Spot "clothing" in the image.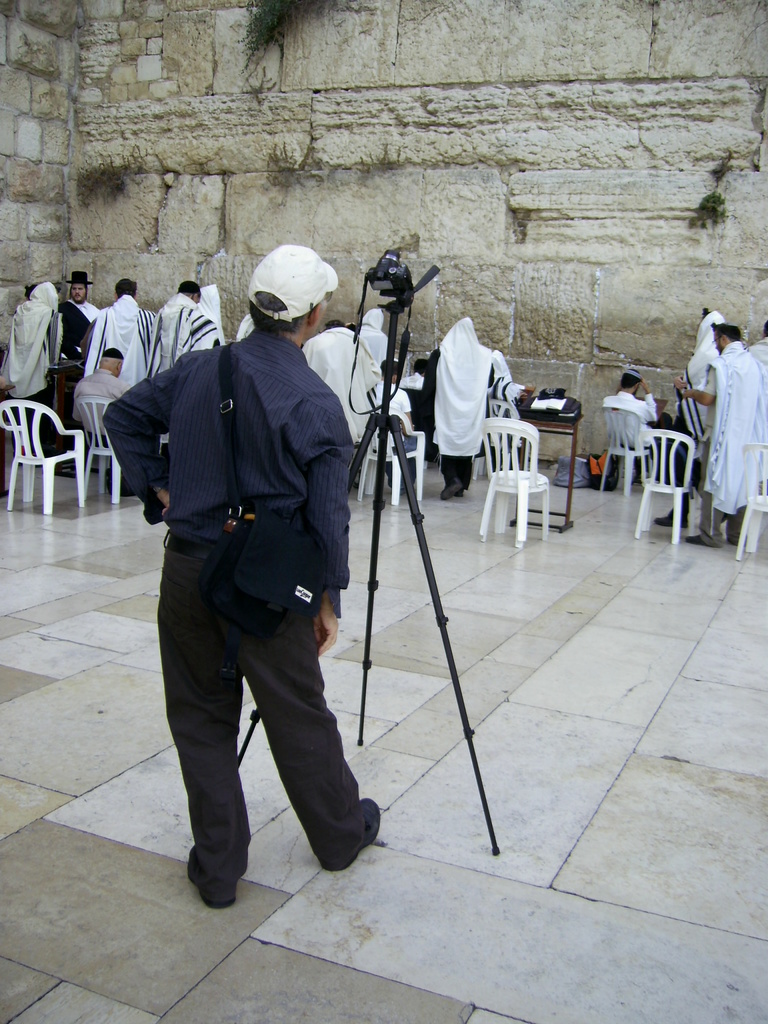
"clothing" found at 429, 317, 513, 484.
